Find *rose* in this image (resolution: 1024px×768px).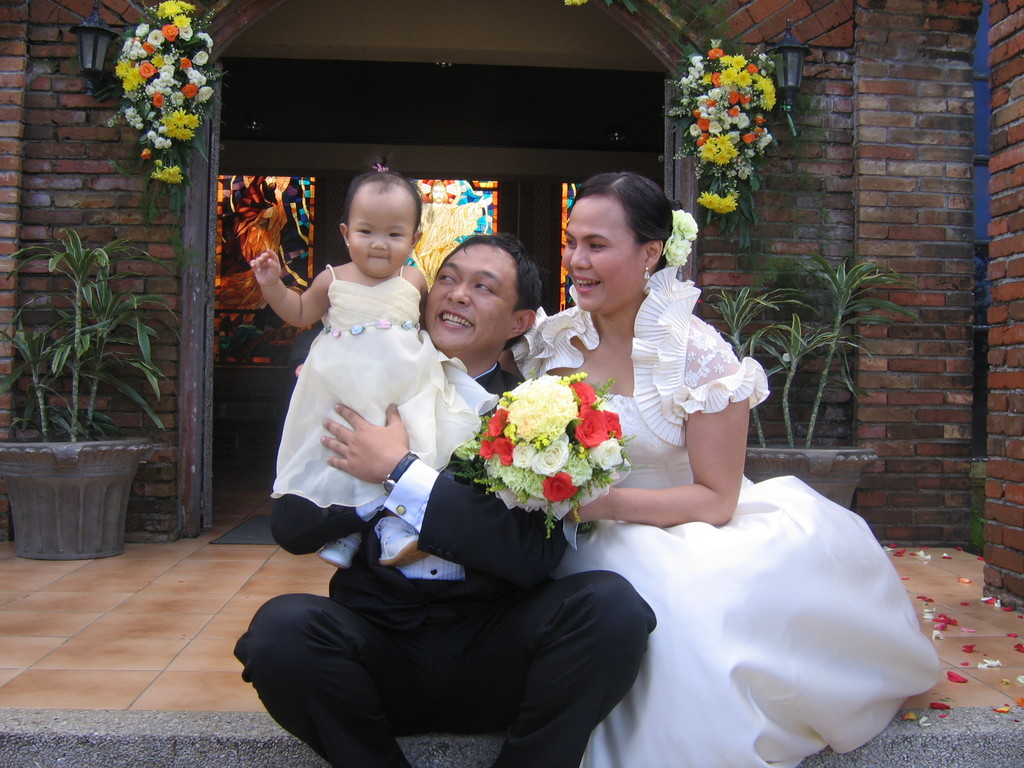
box(660, 232, 692, 265).
